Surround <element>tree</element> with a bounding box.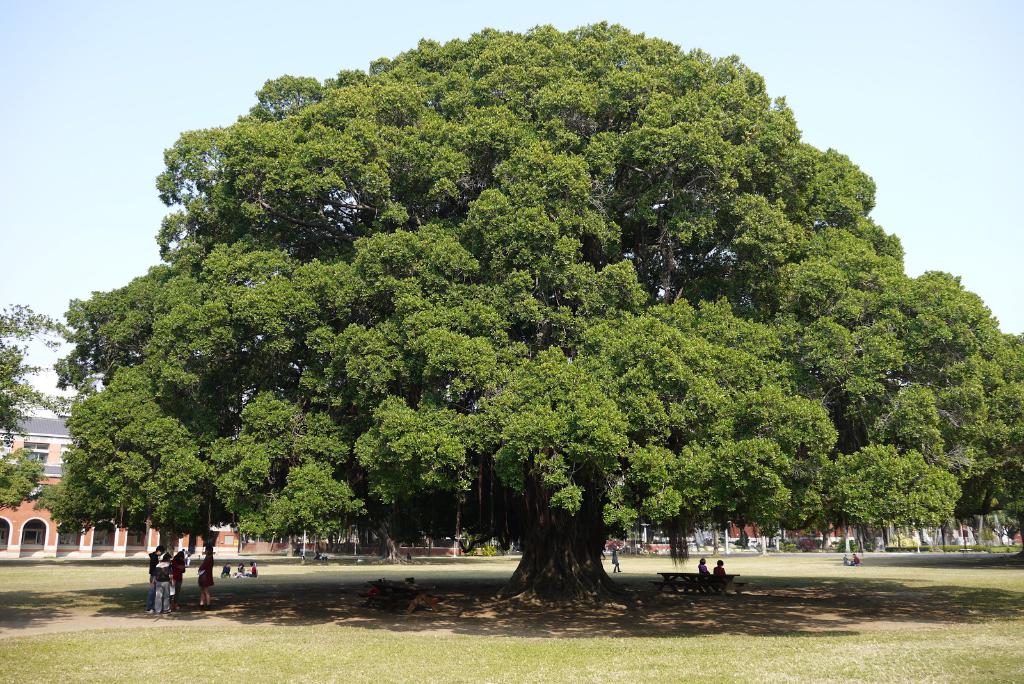
939 334 1023 554.
